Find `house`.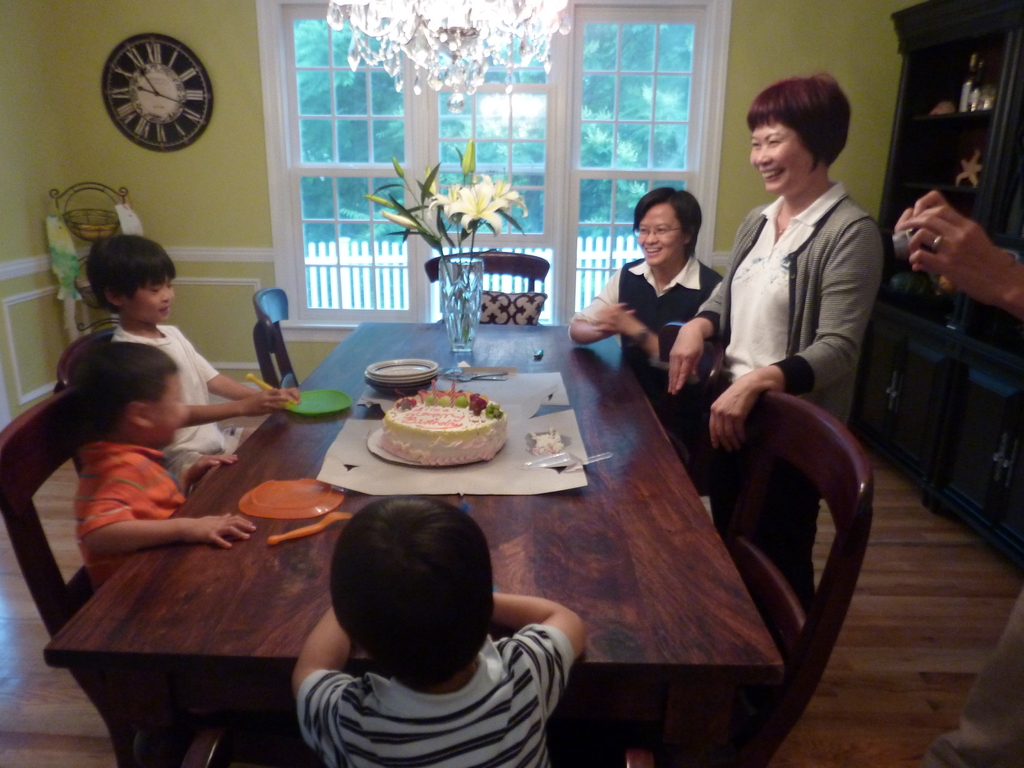
(0, 0, 1023, 767).
